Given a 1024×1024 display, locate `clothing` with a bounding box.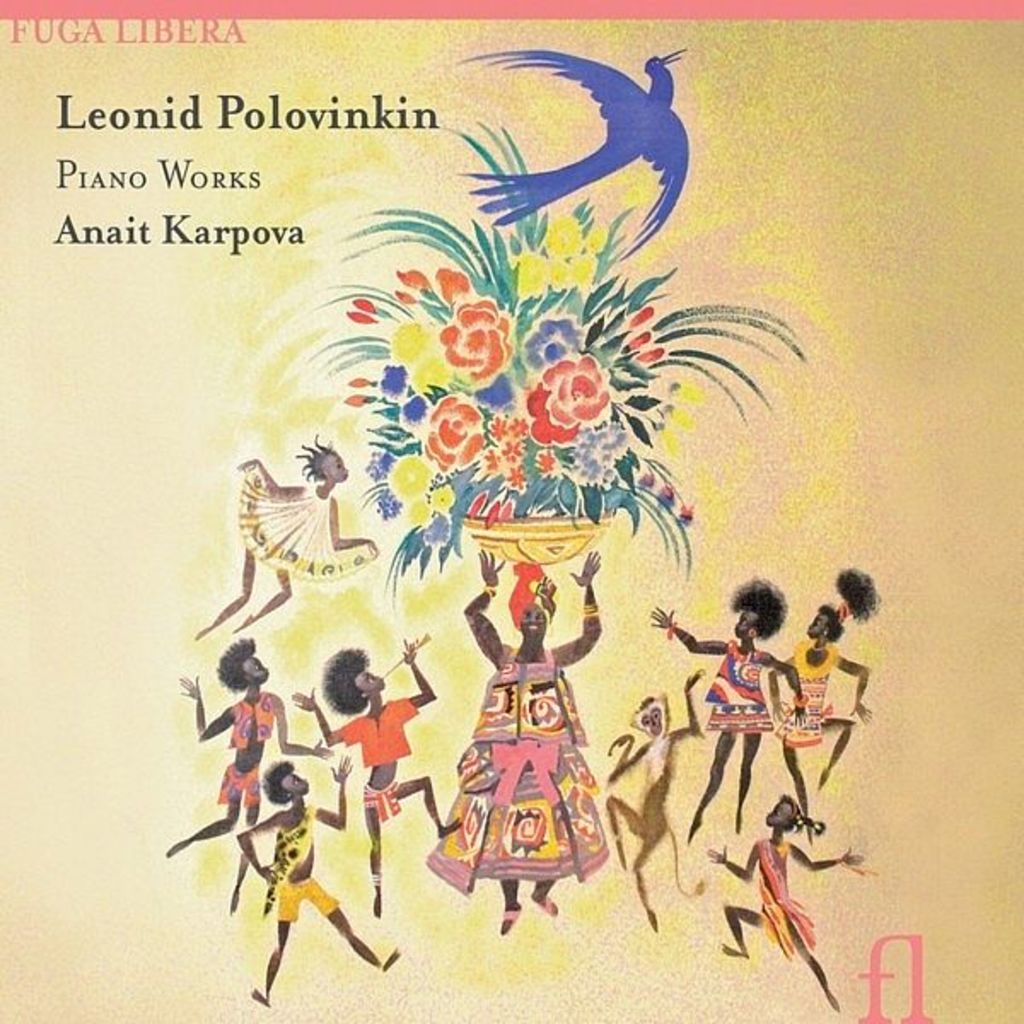
Located: crop(213, 754, 263, 811).
